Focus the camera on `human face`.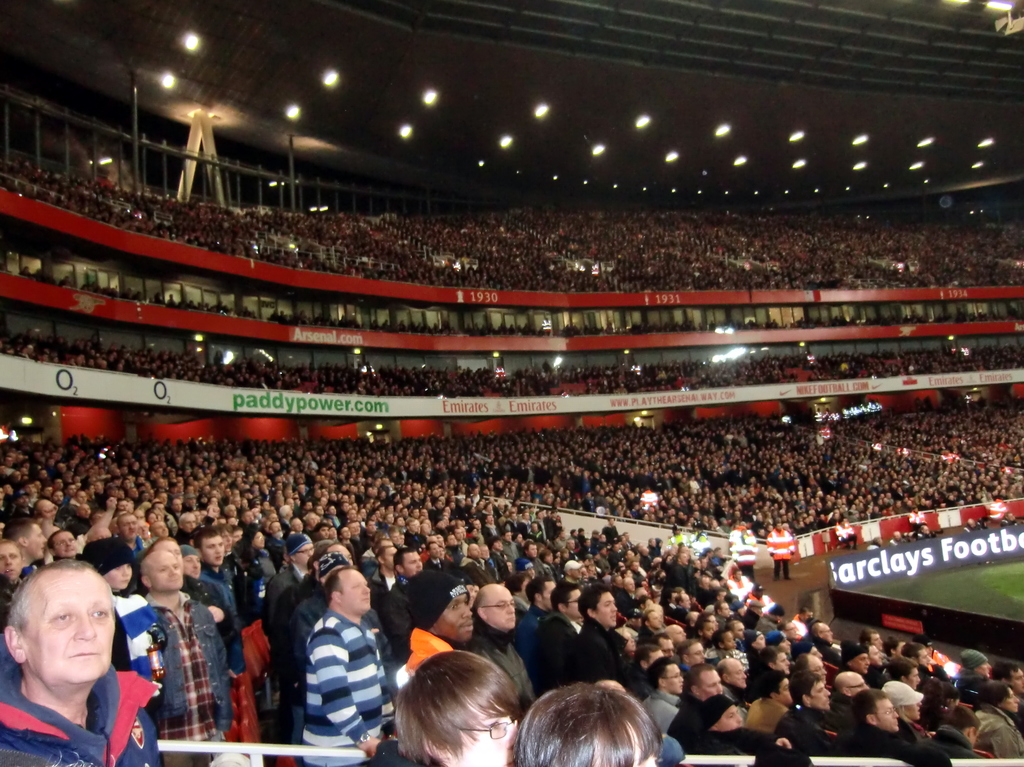
Focus region: {"x1": 598, "y1": 590, "x2": 620, "y2": 624}.
